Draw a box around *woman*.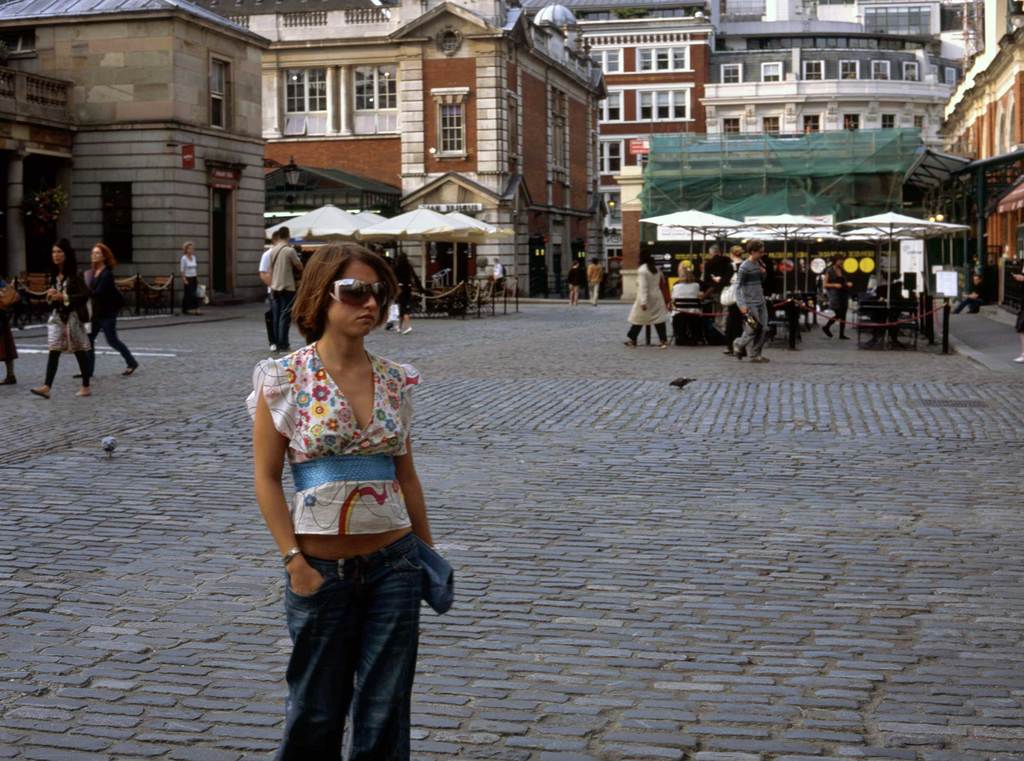
<region>73, 242, 148, 390</region>.
